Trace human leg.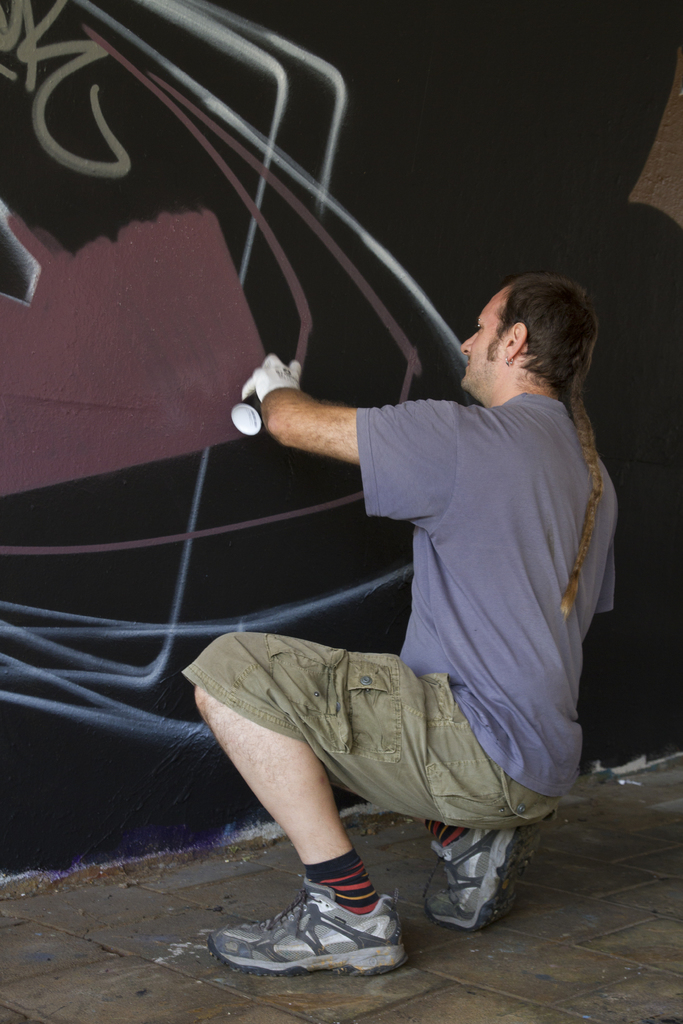
Traced to <region>208, 627, 506, 981</region>.
